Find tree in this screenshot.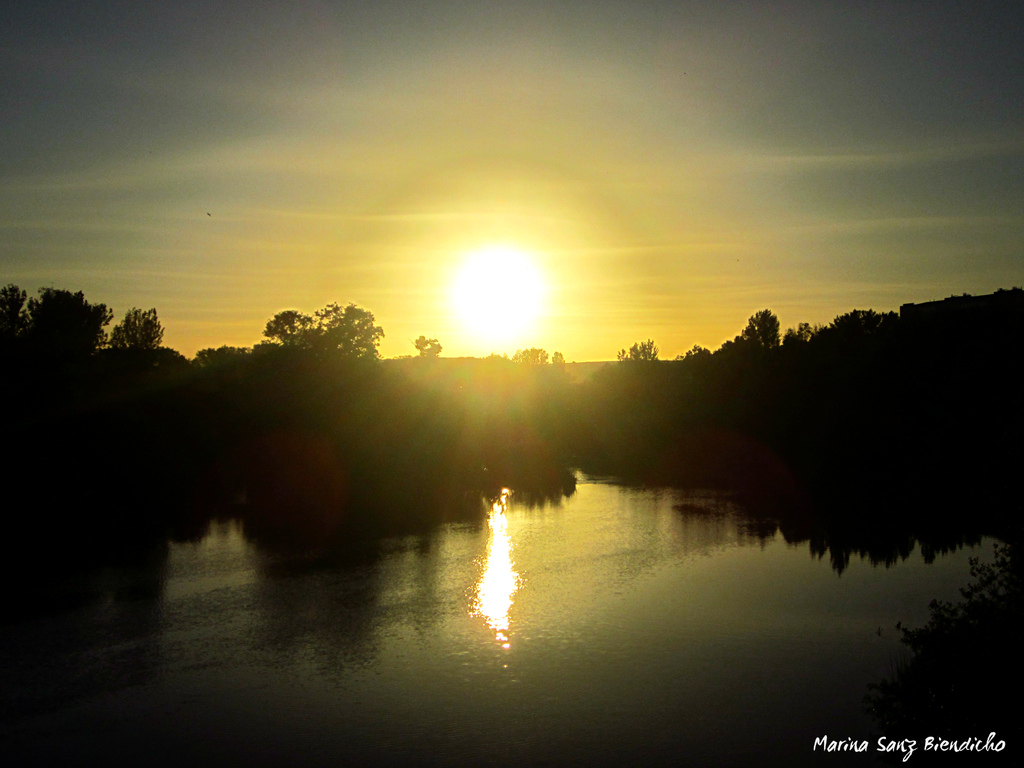
The bounding box for tree is [0, 273, 30, 357].
